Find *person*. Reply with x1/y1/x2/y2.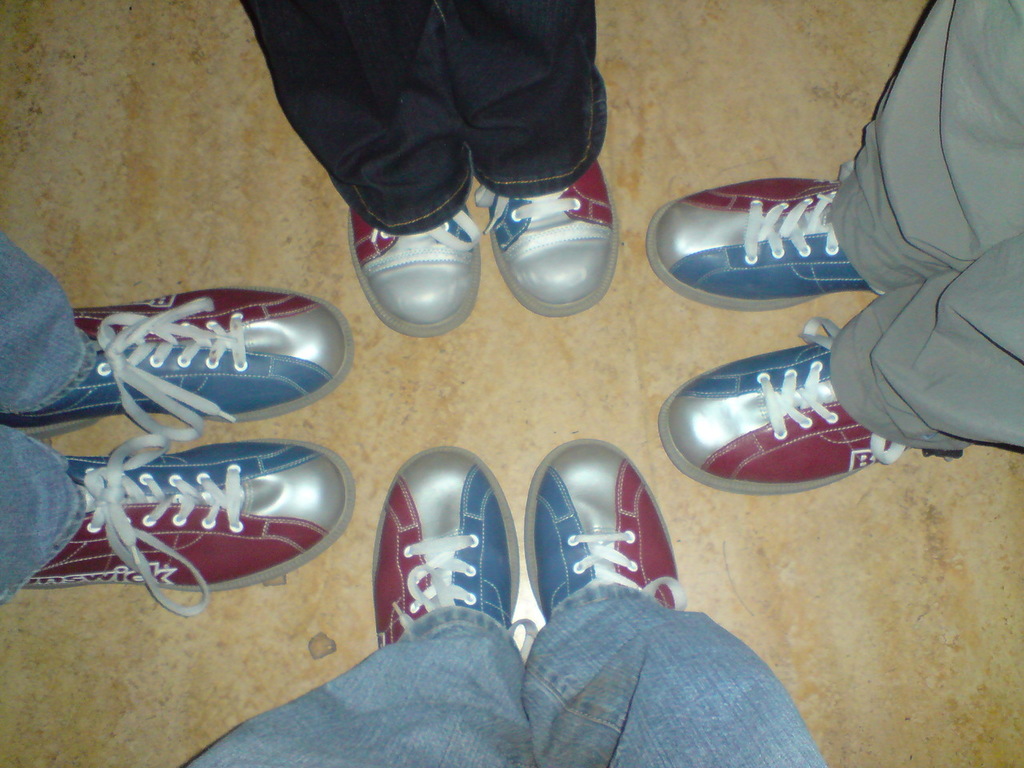
243/0/622/354.
